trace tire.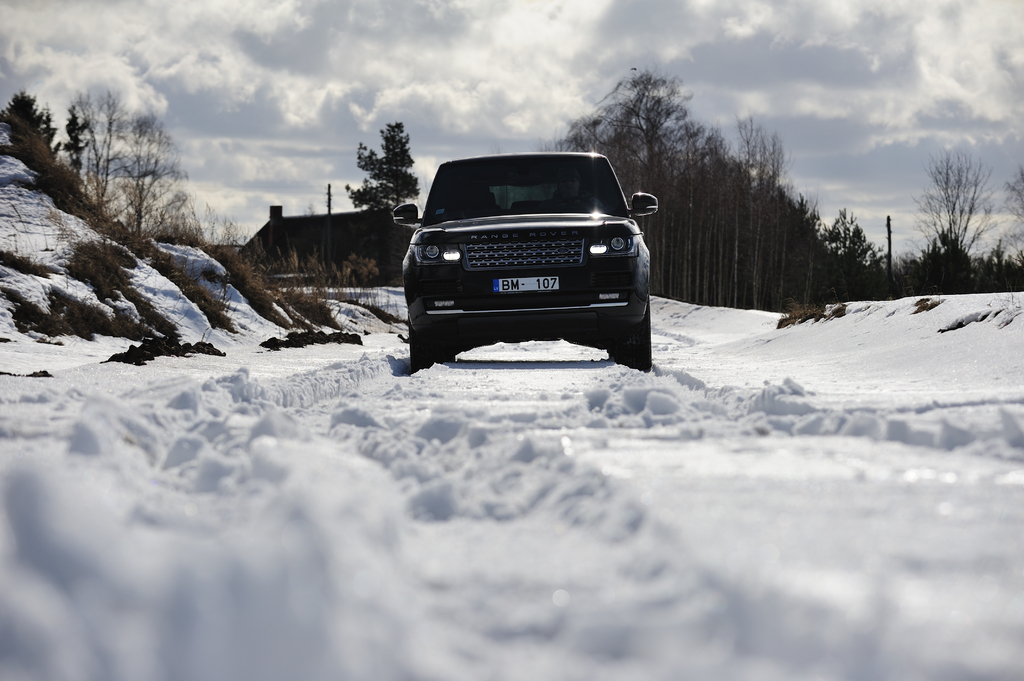
Traced to l=410, t=316, r=453, b=376.
